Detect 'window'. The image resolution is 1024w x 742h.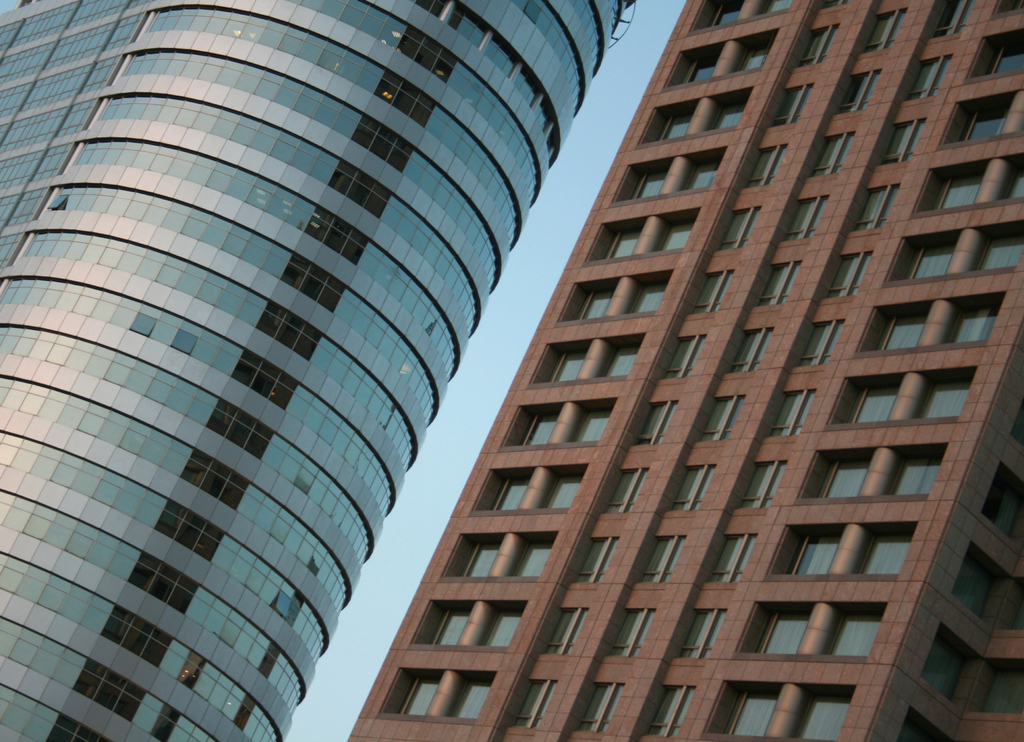
x1=874 y1=309 x2=931 y2=351.
